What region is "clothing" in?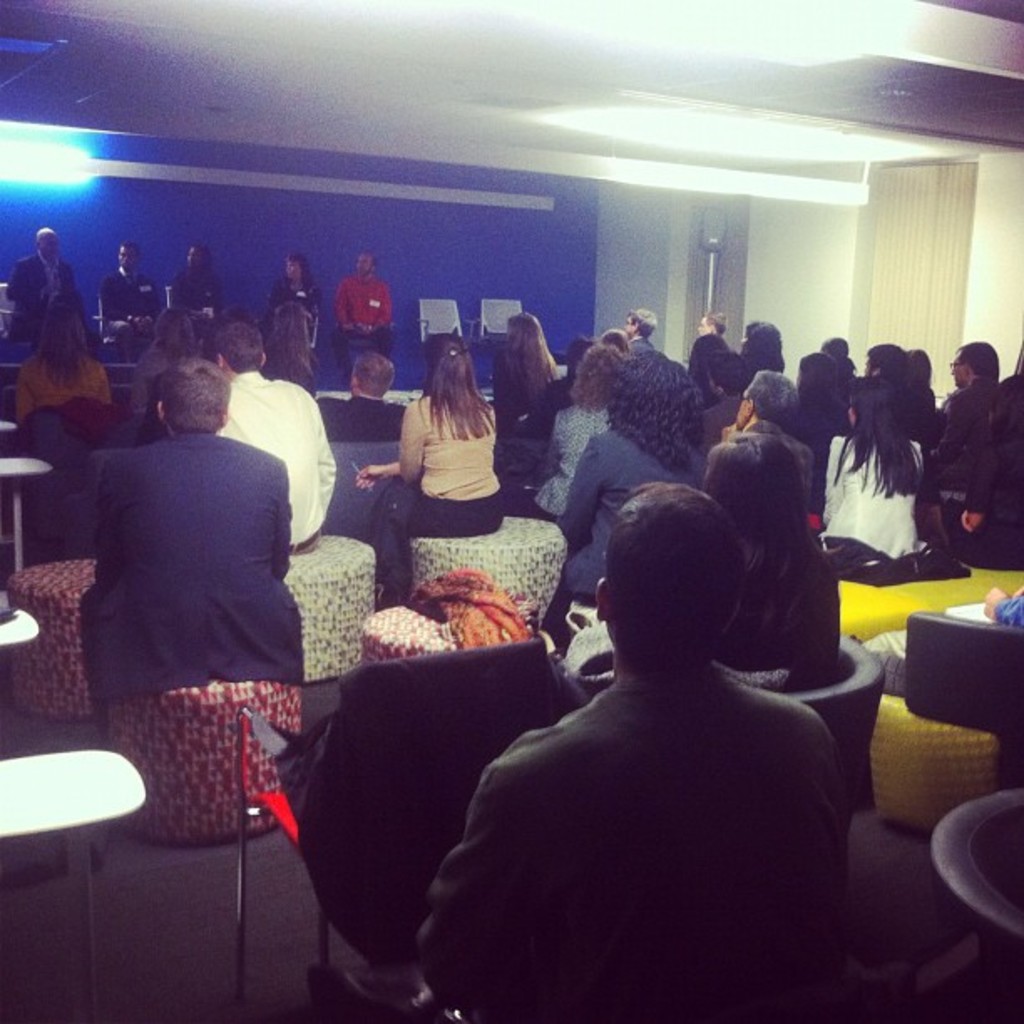
crop(684, 333, 731, 392).
